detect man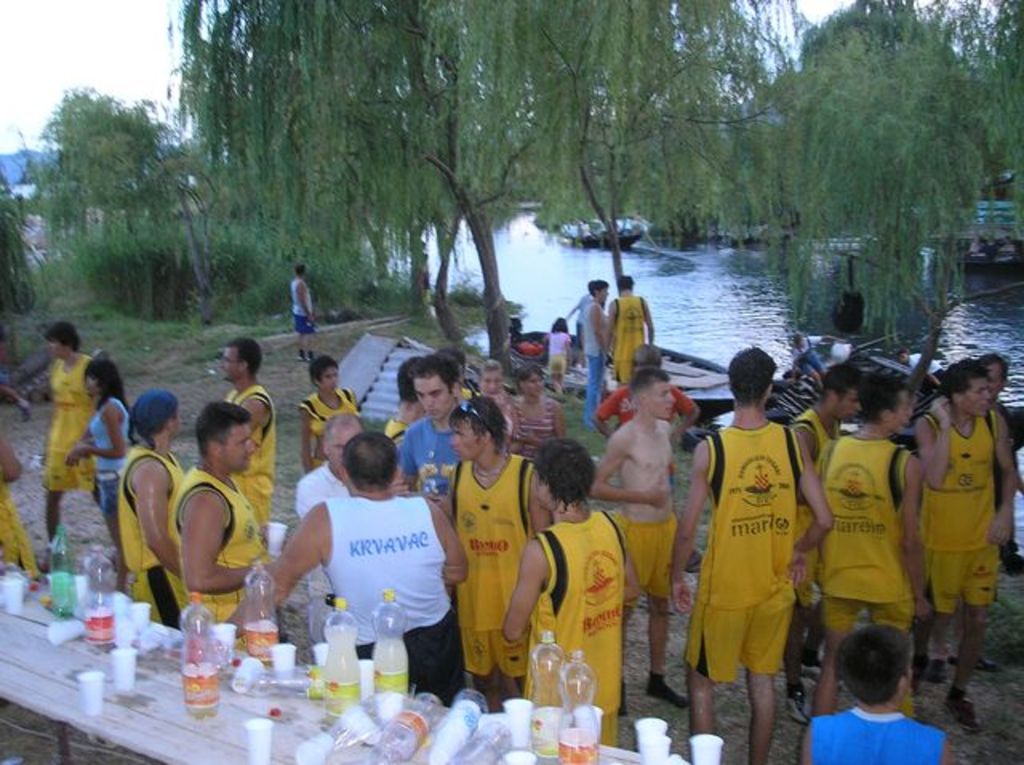
<box>402,355,464,519</box>
